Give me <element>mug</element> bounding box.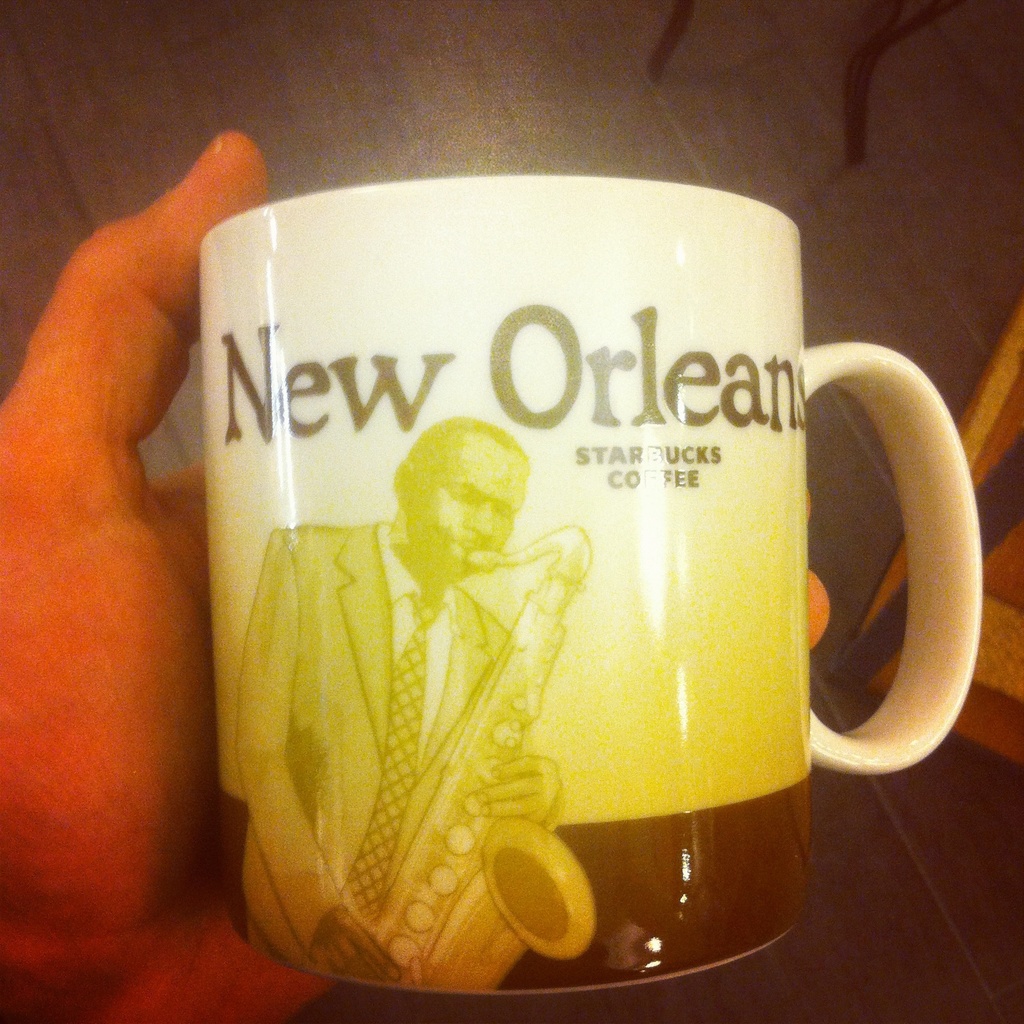
202, 177, 984, 998.
